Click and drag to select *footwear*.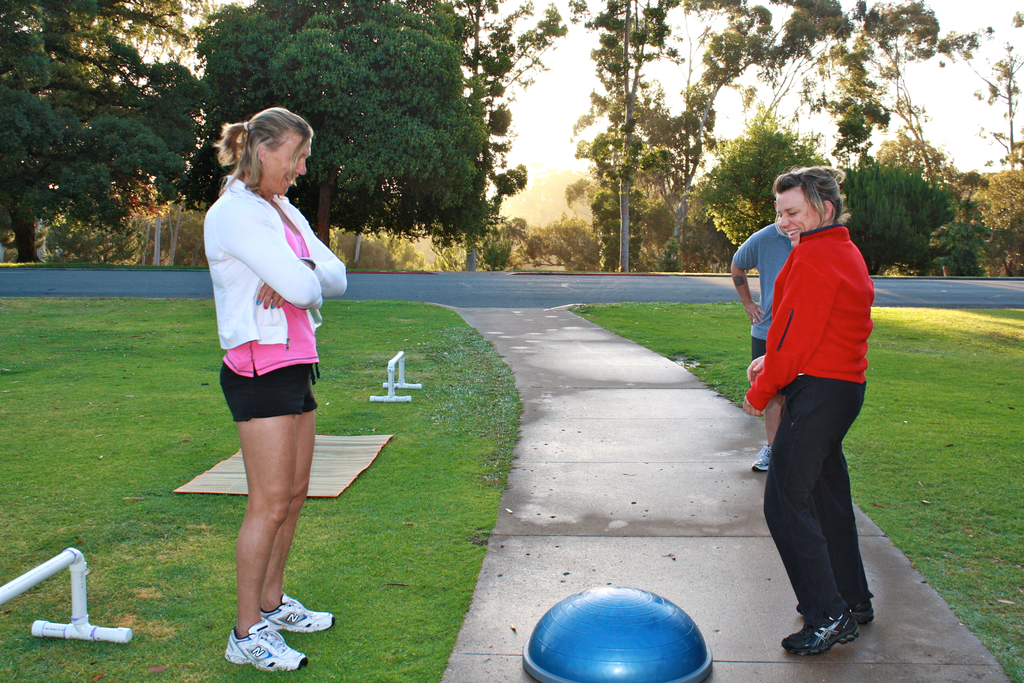
Selection: Rect(796, 598, 874, 629).
